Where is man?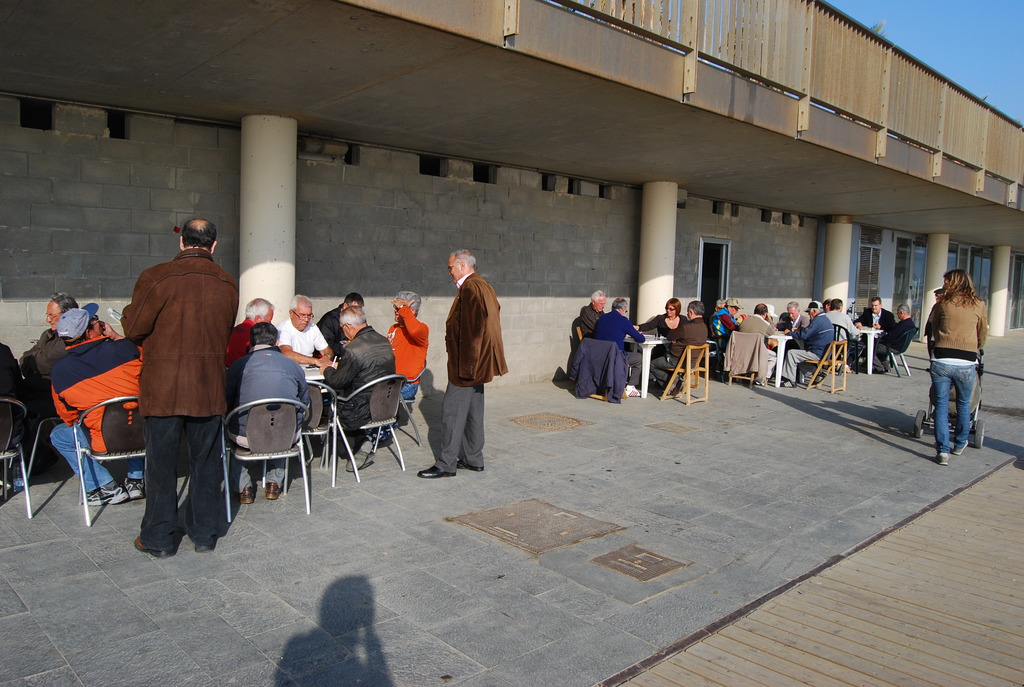
Rect(0, 340, 29, 495).
